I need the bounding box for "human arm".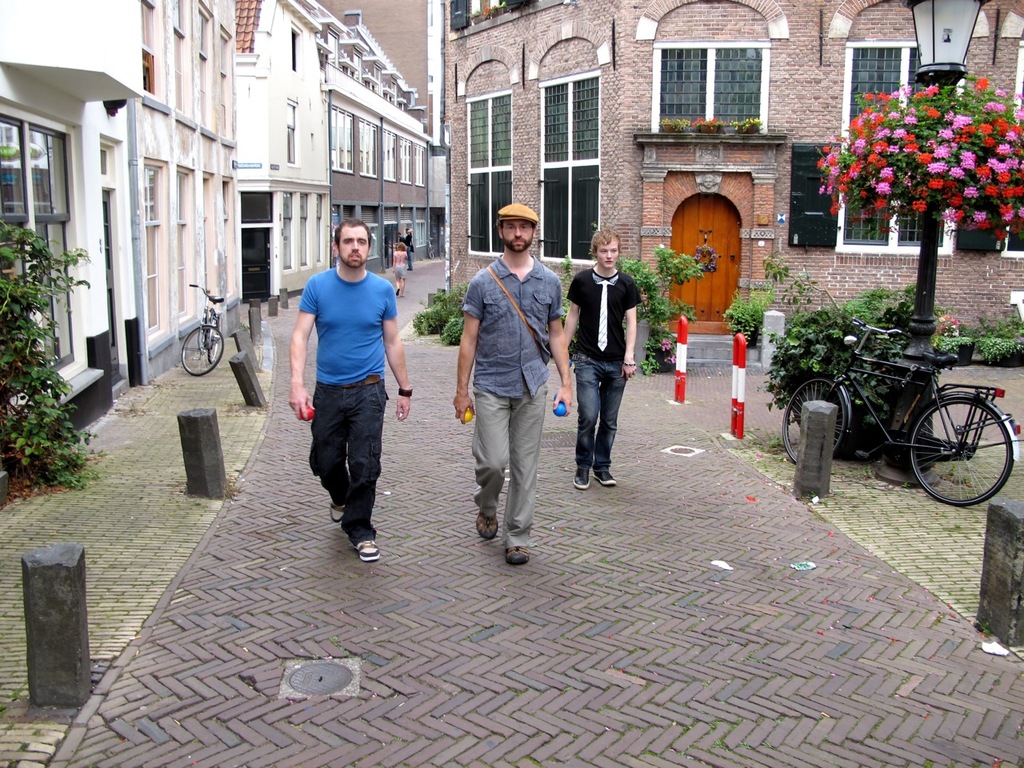
Here it is: locate(570, 266, 590, 327).
